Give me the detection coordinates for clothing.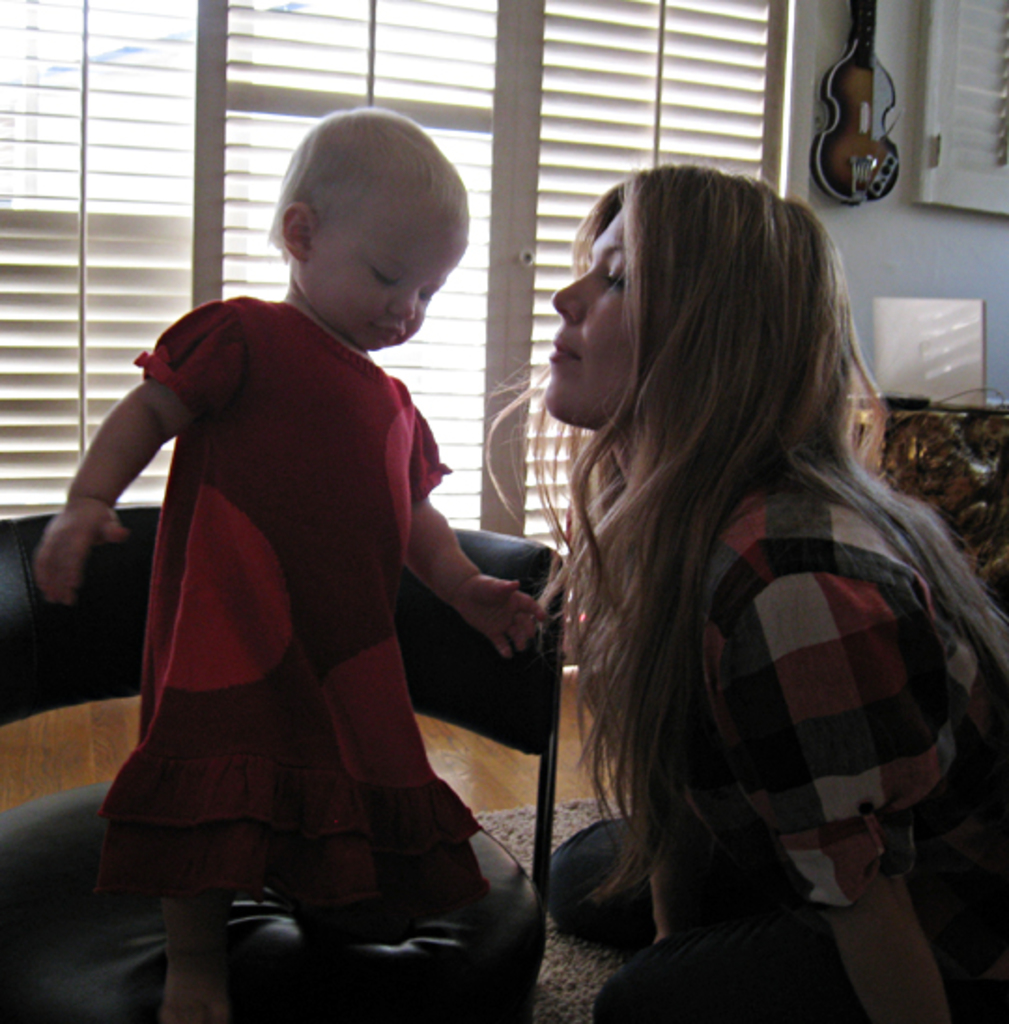
select_region(538, 471, 1007, 1022).
